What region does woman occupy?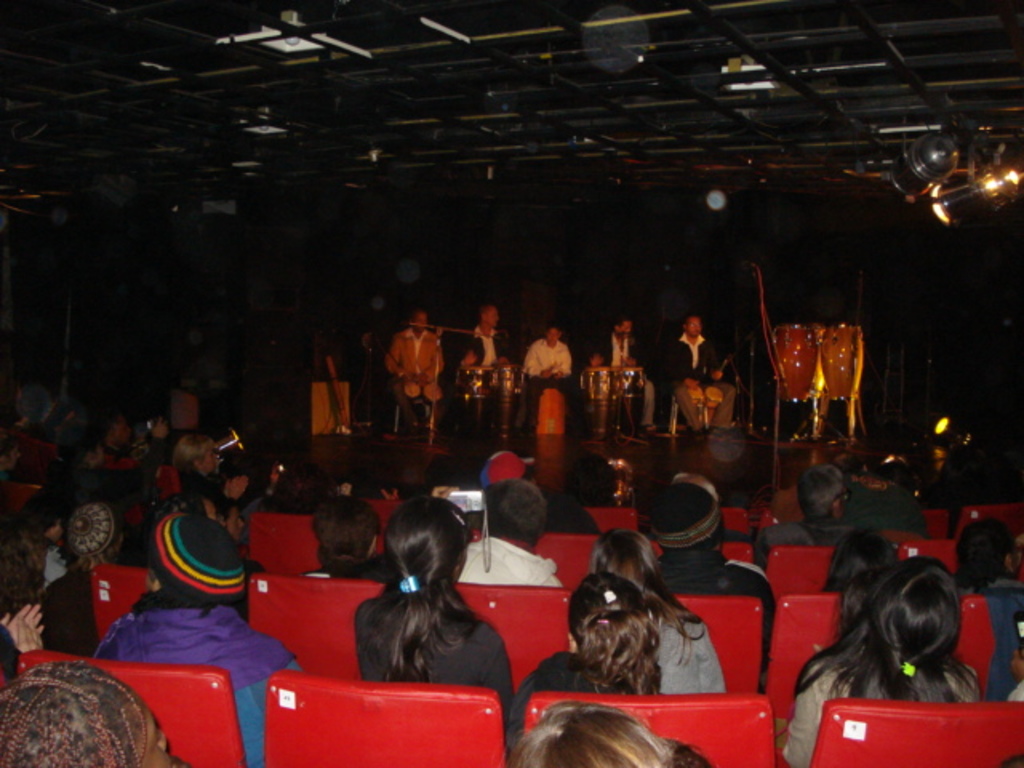
bbox=(506, 571, 659, 747).
